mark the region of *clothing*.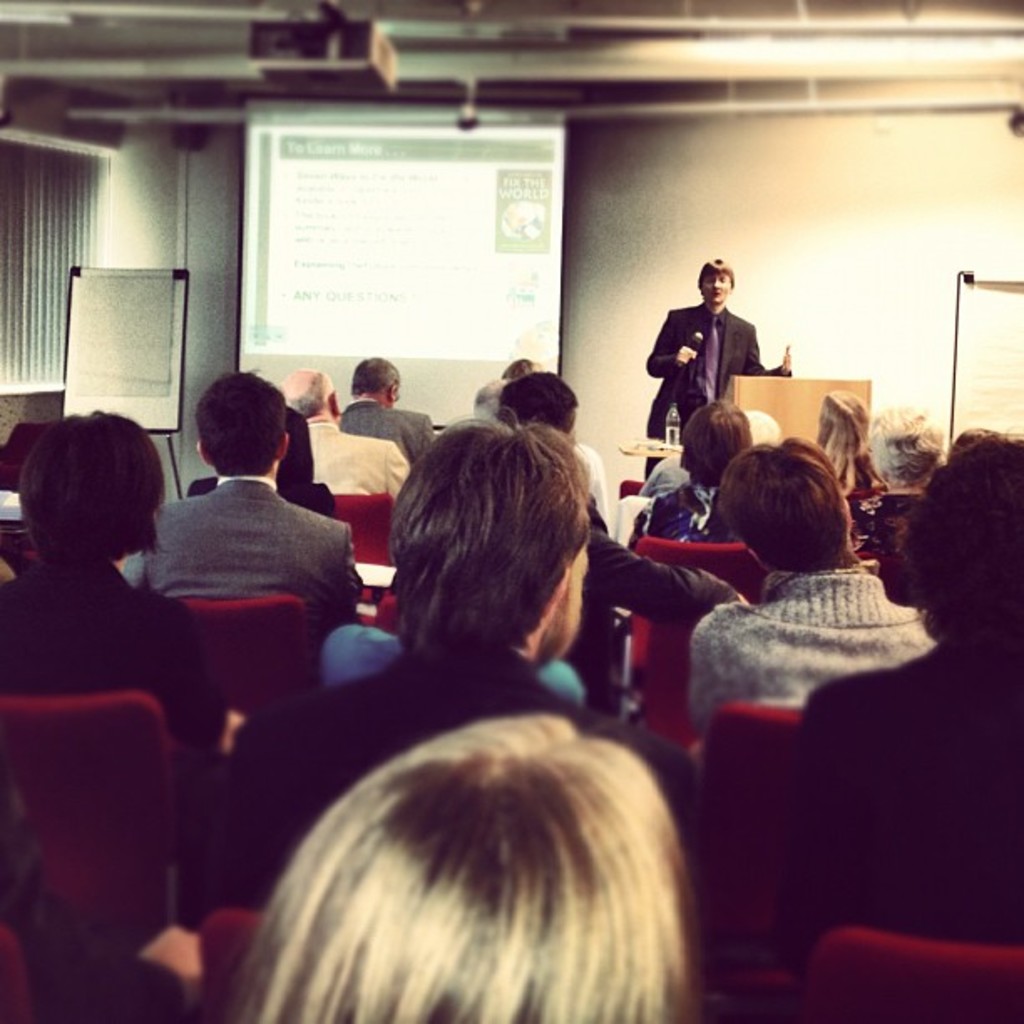
Region: box(564, 519, 733, 684).
